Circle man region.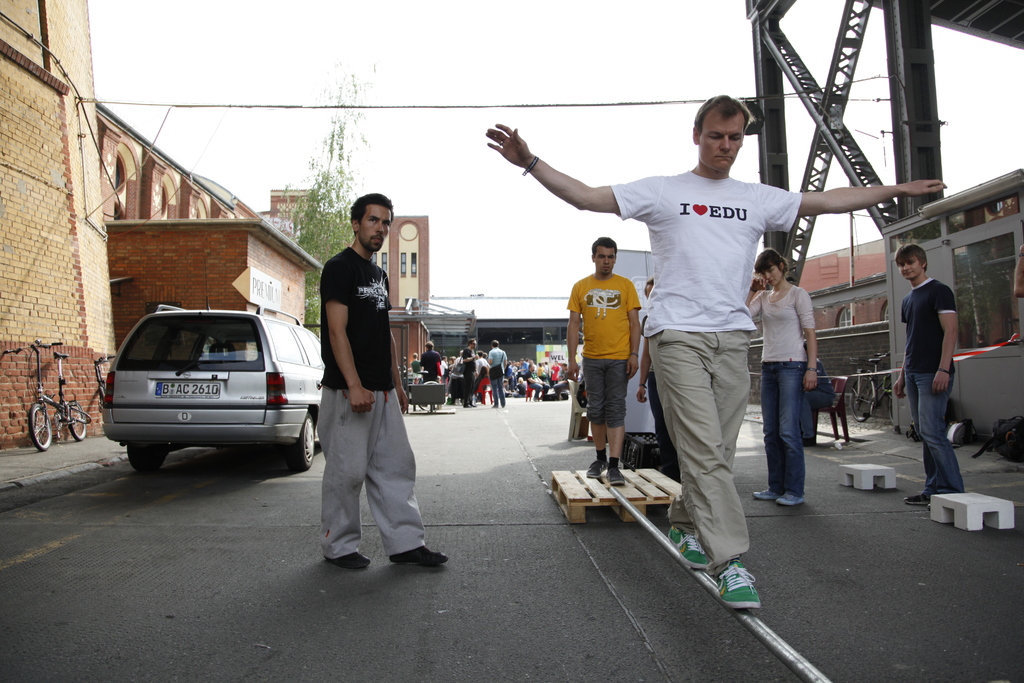
Region: bbox(458, 338, 477, 409).
